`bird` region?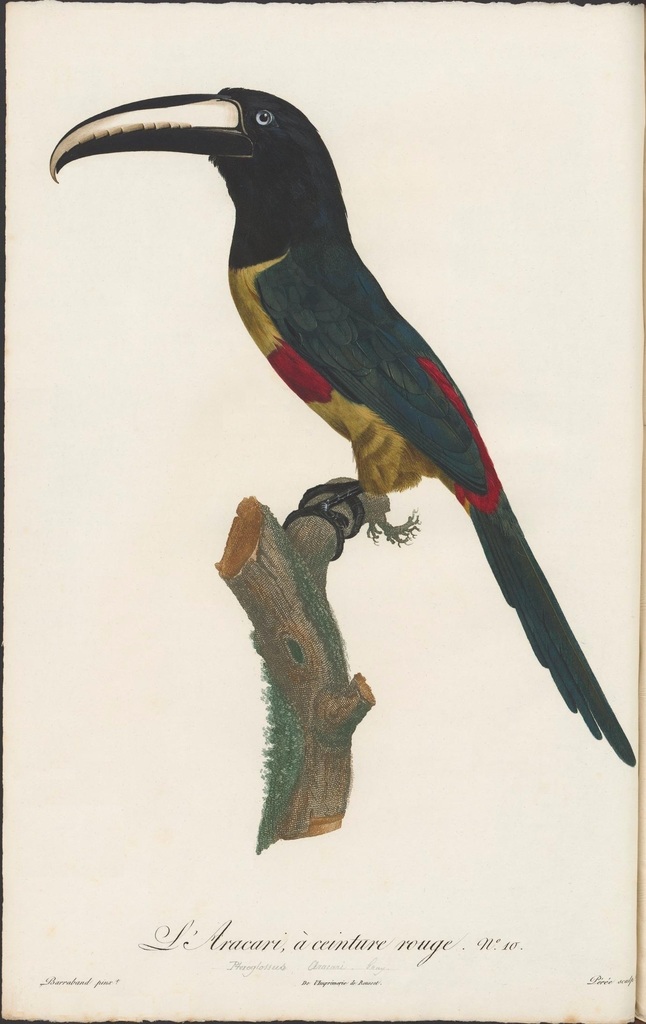
detection(63, 99, 630, 733)
